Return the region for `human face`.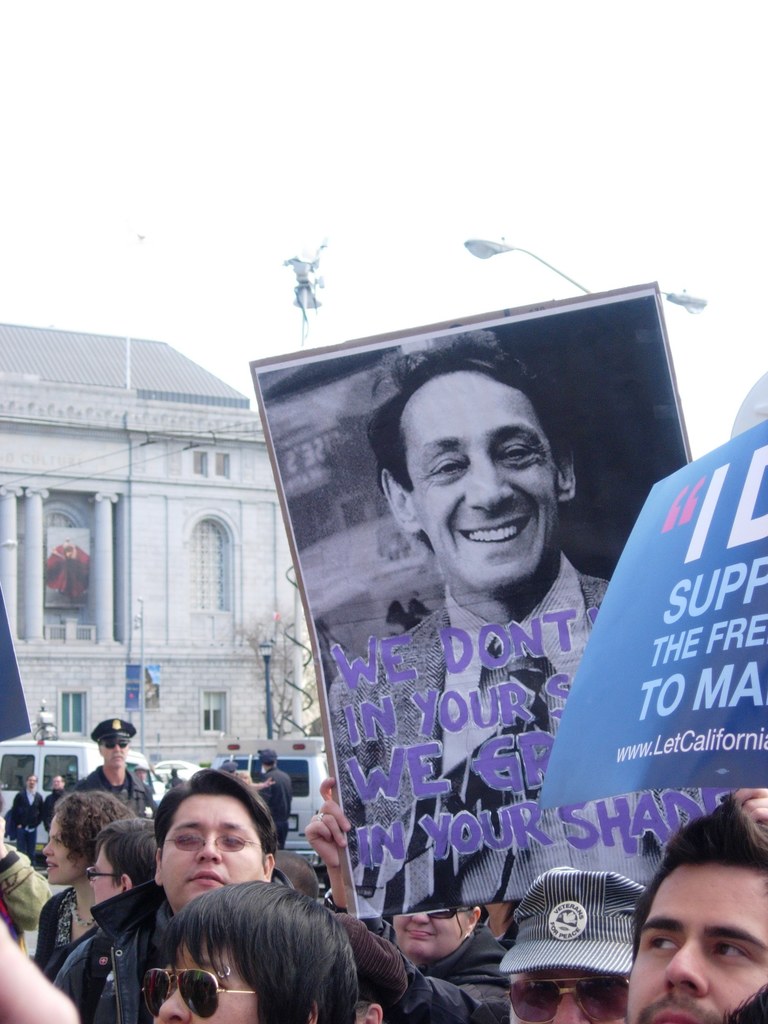
region(88, 848, 122, 908).
